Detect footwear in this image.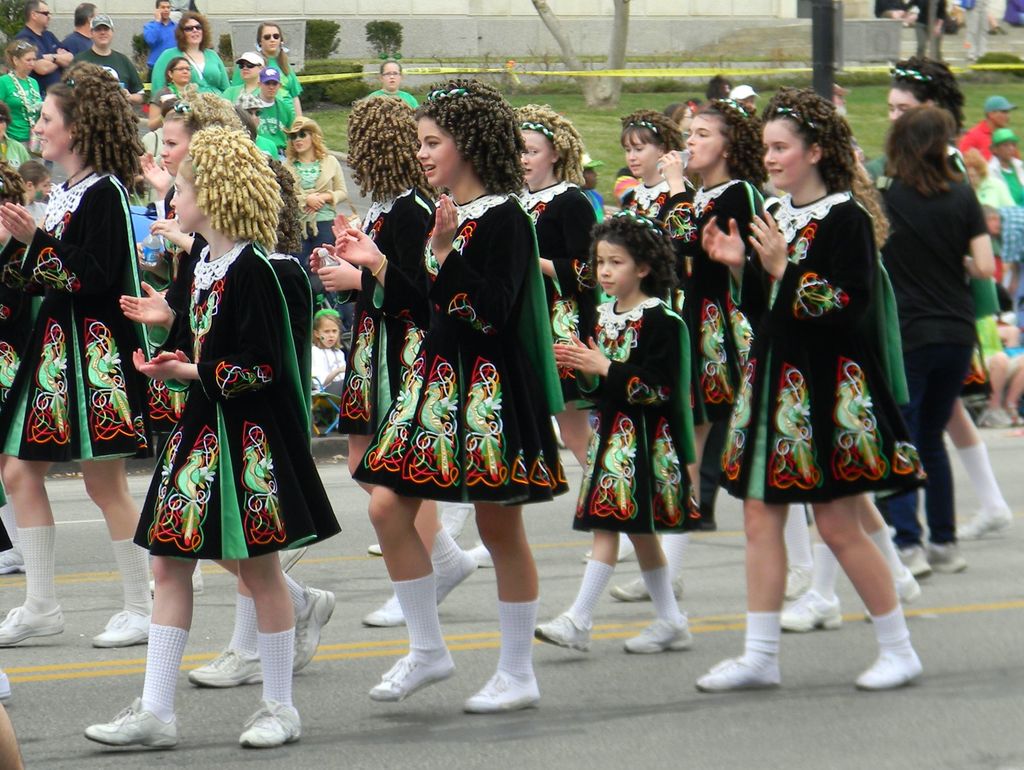
Detection: (276, 548, 306, 574).
